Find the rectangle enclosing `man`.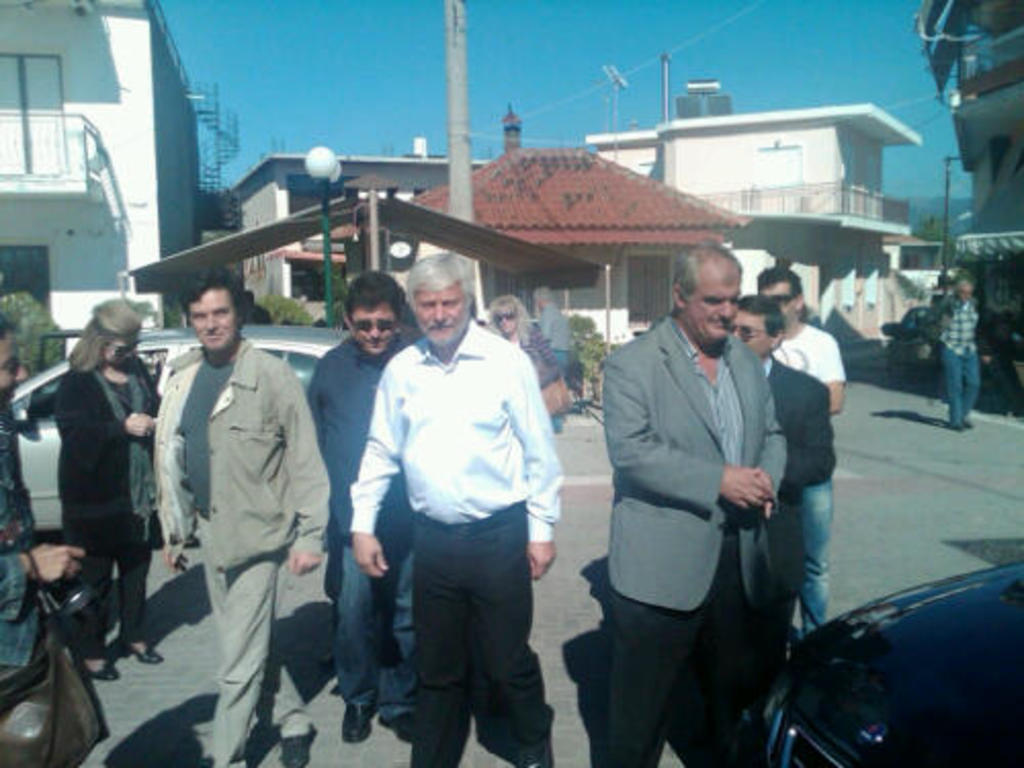
530:281:575:432.
